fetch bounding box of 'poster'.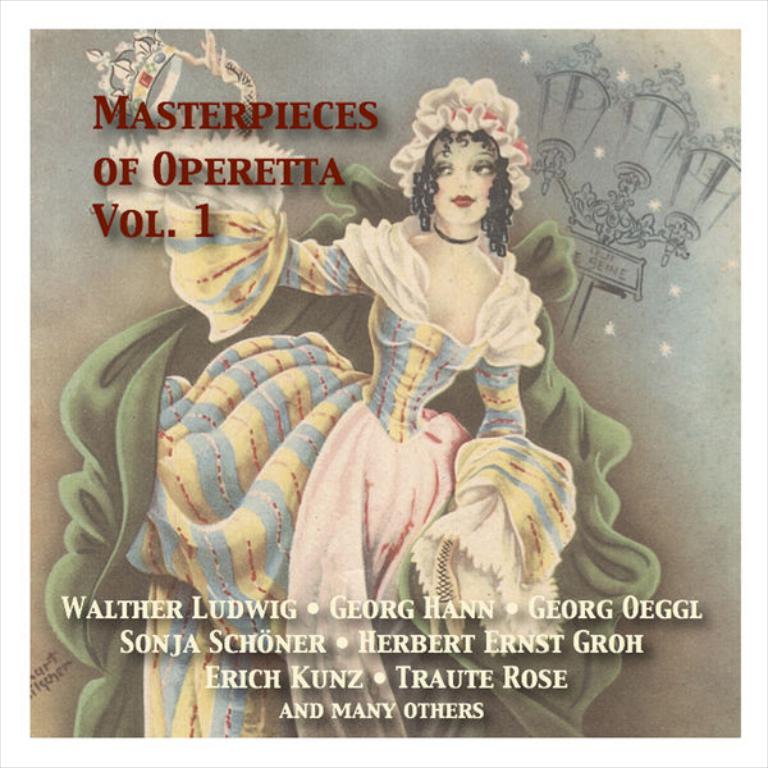
Bbox: [x1=0, y1=0, x2=767, y2=767].
